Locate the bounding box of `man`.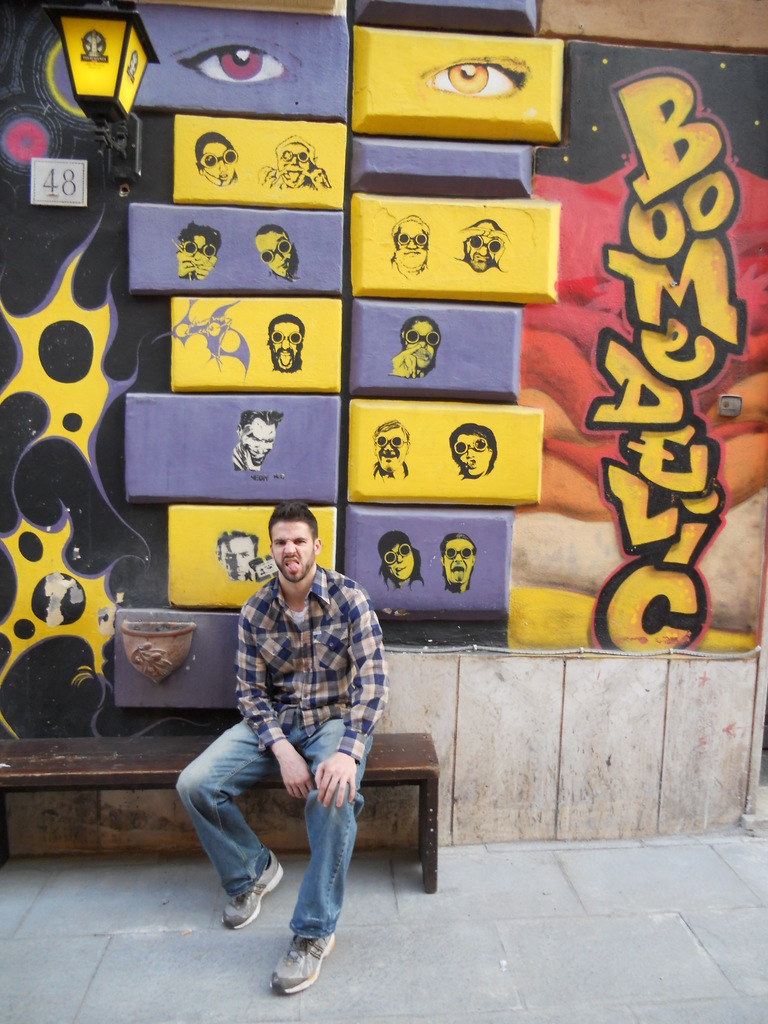
Bounding box: rect(269, 315, 305, 372).
